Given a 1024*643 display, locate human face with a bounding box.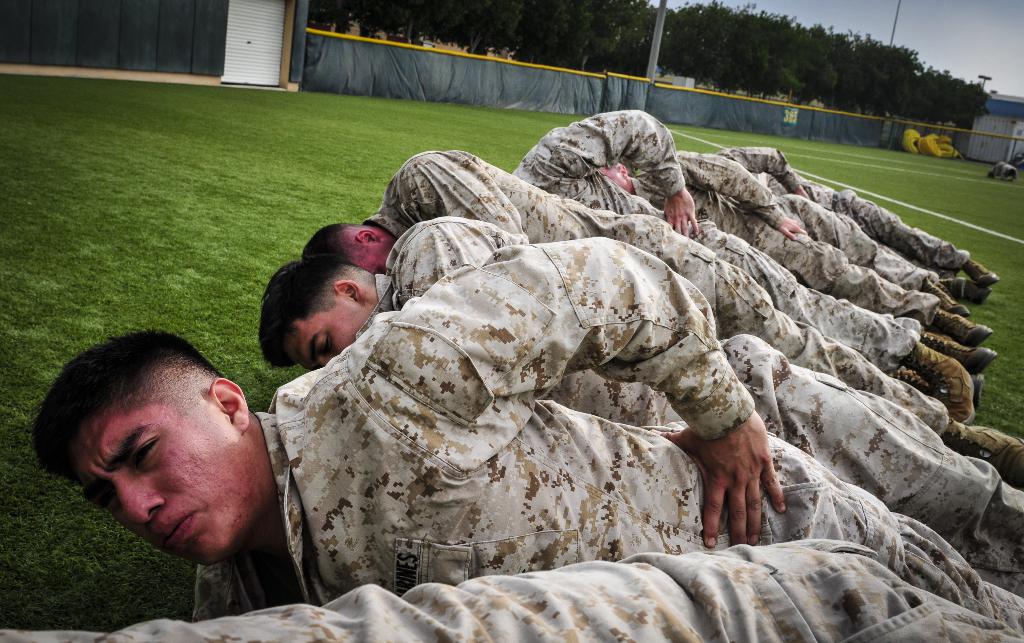
Located: <region>73, 400, 252, 560</region>.
